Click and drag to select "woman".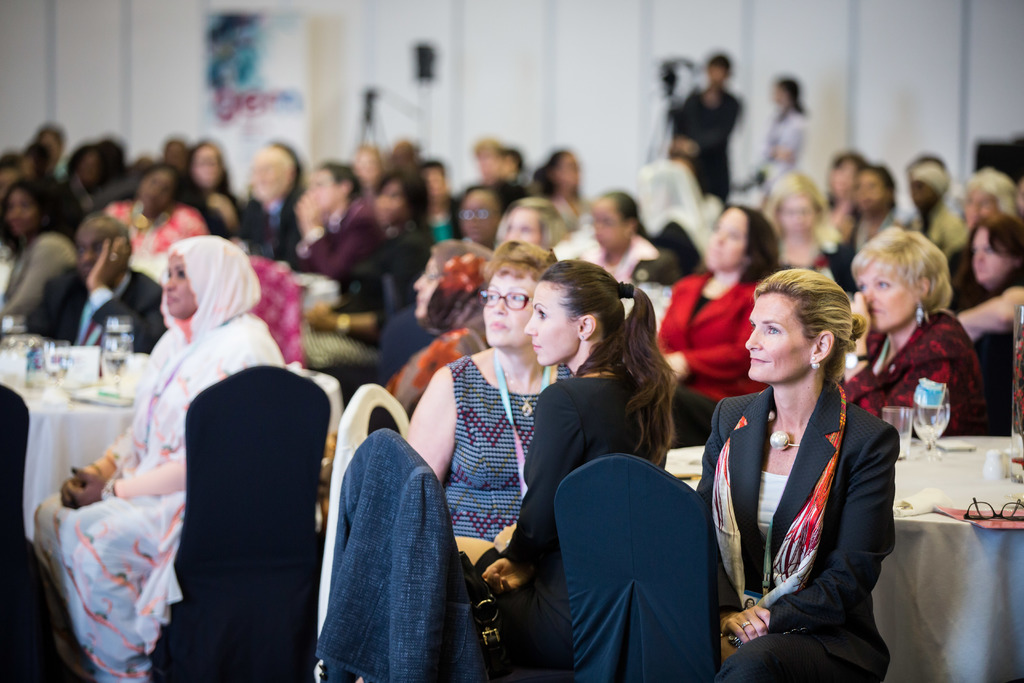
Selection: 373,234,496,415.
